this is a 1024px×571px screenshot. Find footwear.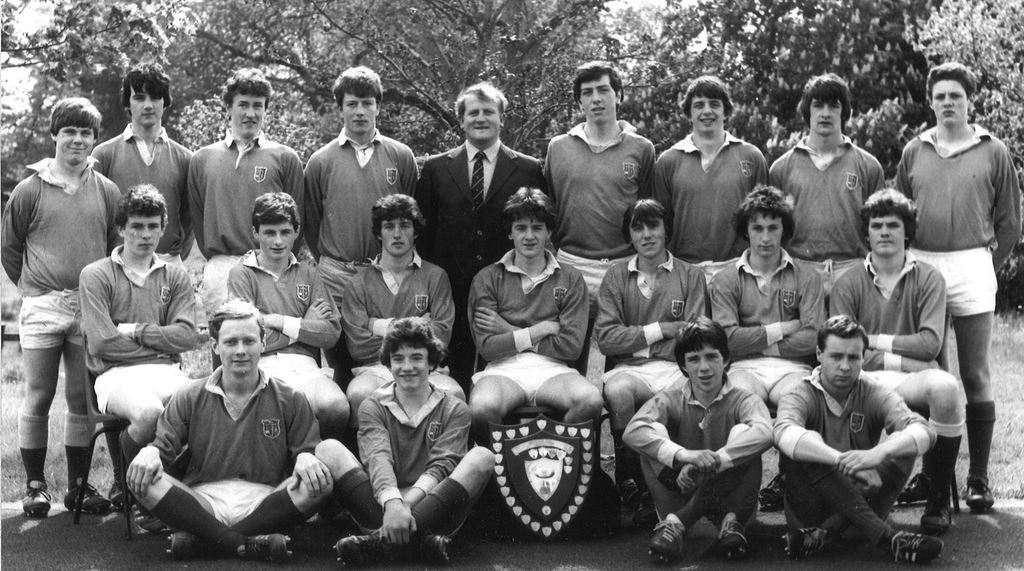
Bounding box: [x1=106, y1=479, x2=131, y2=508].
